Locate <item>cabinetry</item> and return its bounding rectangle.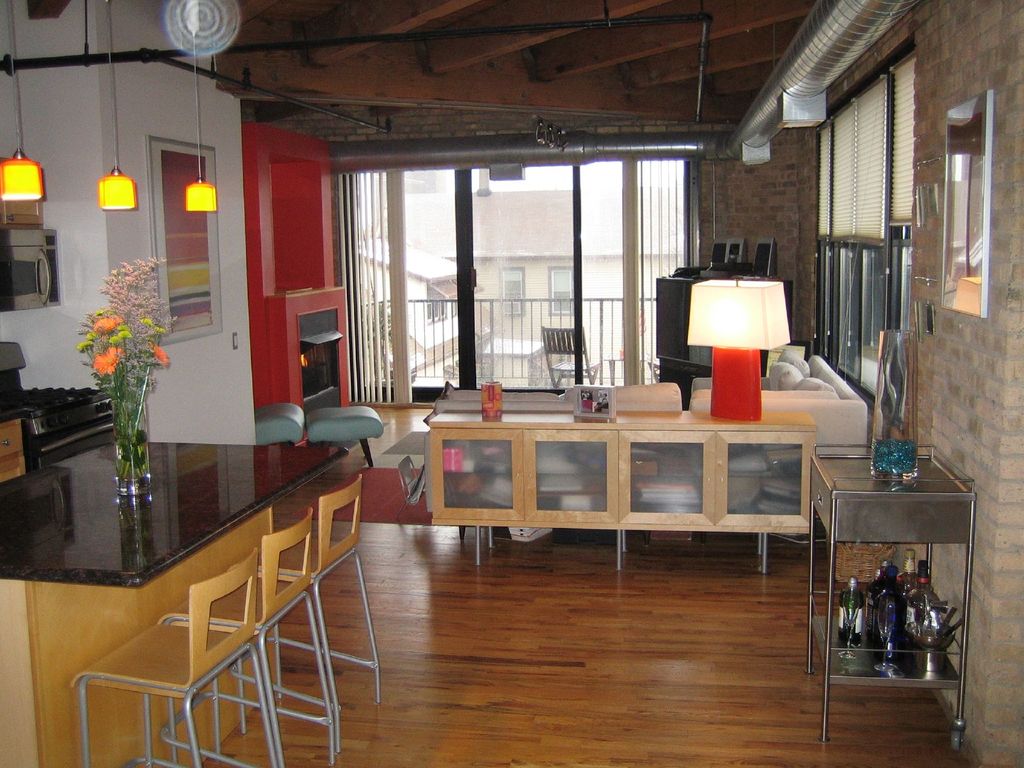
Rect(238, 278, 358, 411).
